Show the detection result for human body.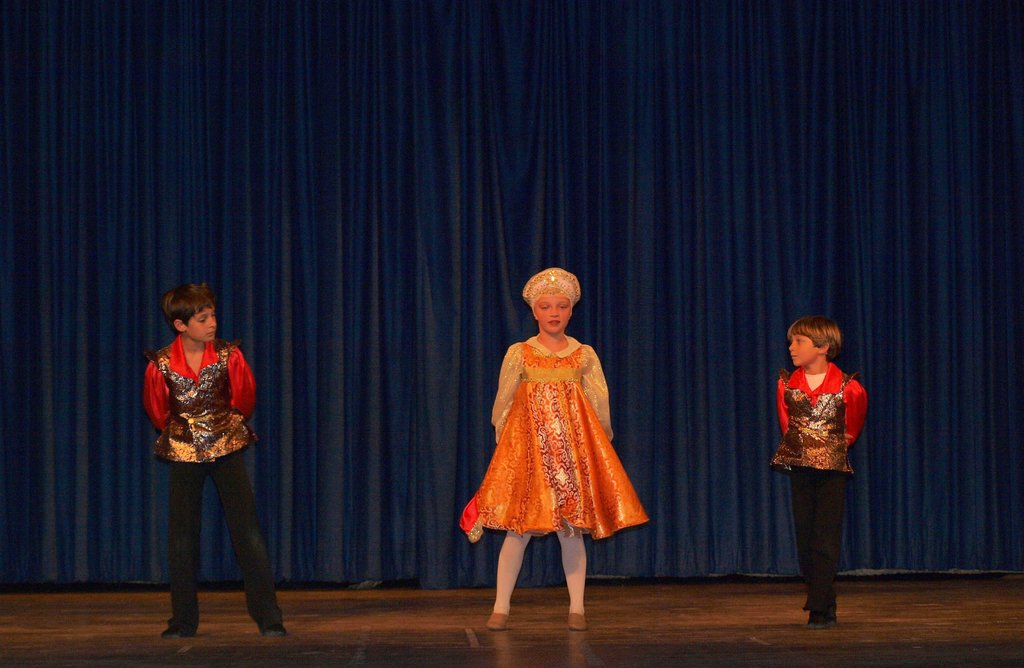
BBox(460, 267, 655, 629).
